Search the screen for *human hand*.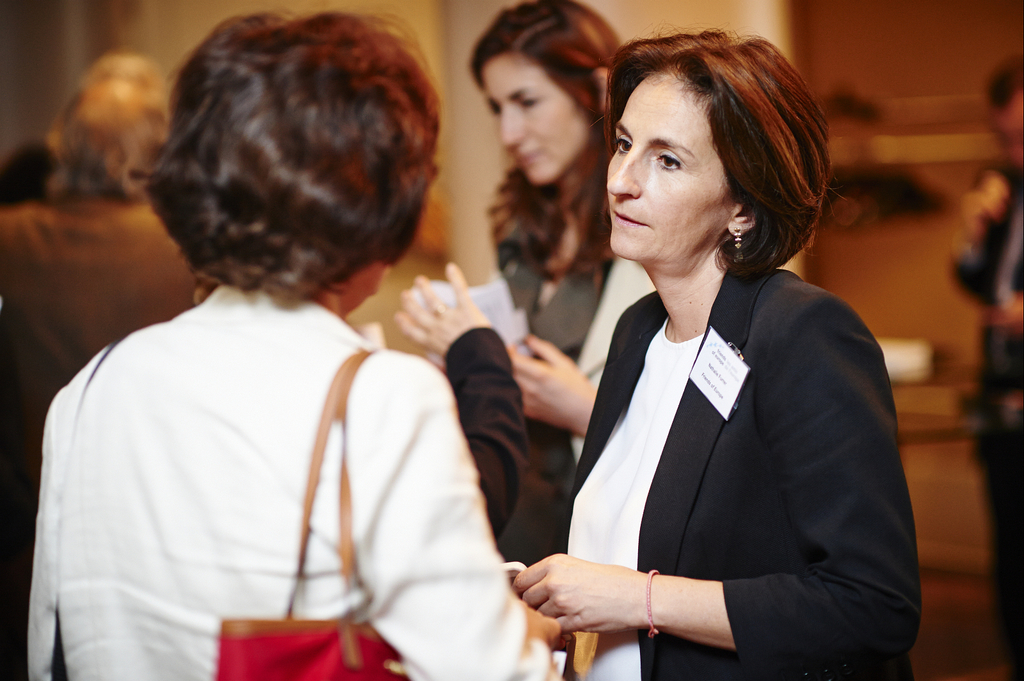
Found at <region>506, 330, 603, 436</region>.
